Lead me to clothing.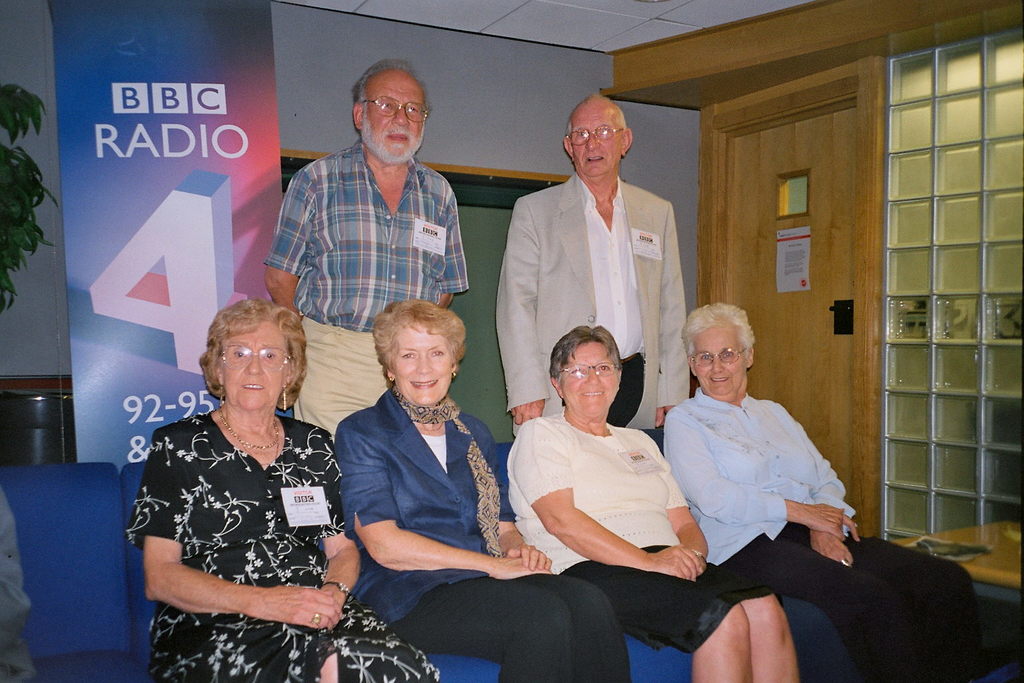
Lead to bbox=(260, 133, 472, 432).
